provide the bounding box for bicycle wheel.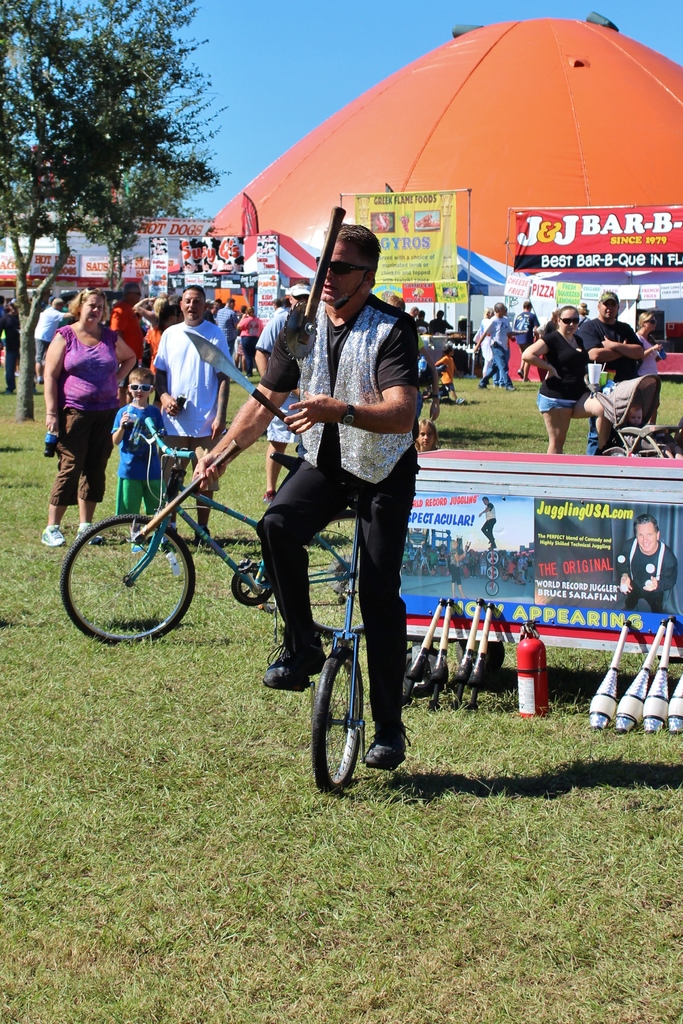
box=[484, 580, 498, 597].
